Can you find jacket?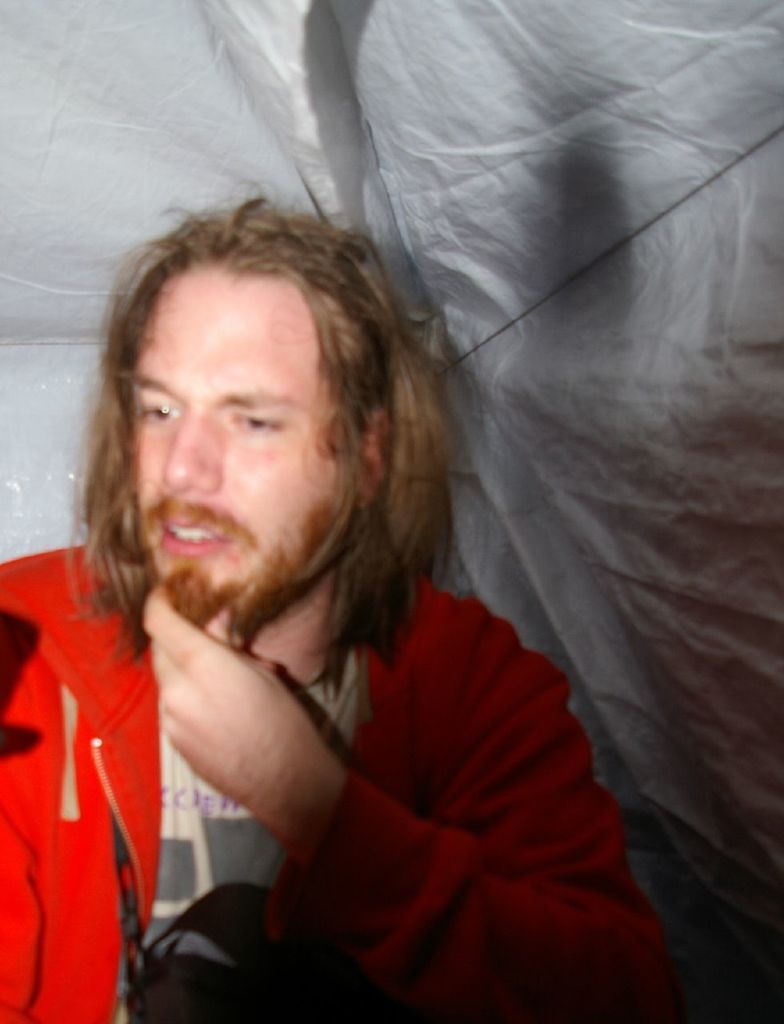
Yes, bounding box: 0,541,667,1023.
